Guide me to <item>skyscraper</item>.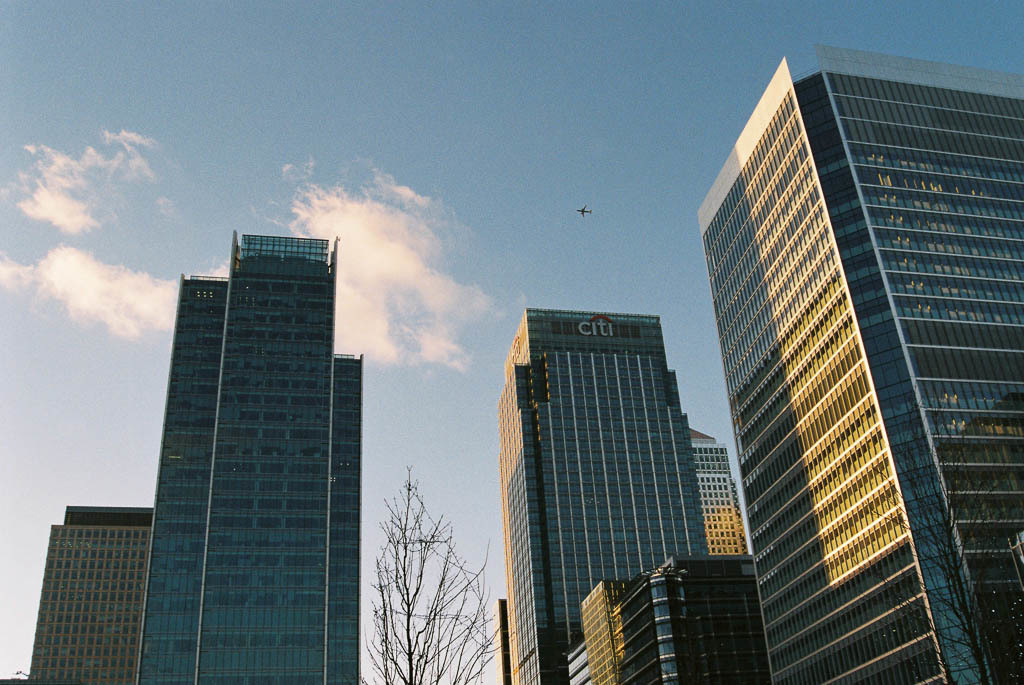
Guidance: 692:421:760:551.
